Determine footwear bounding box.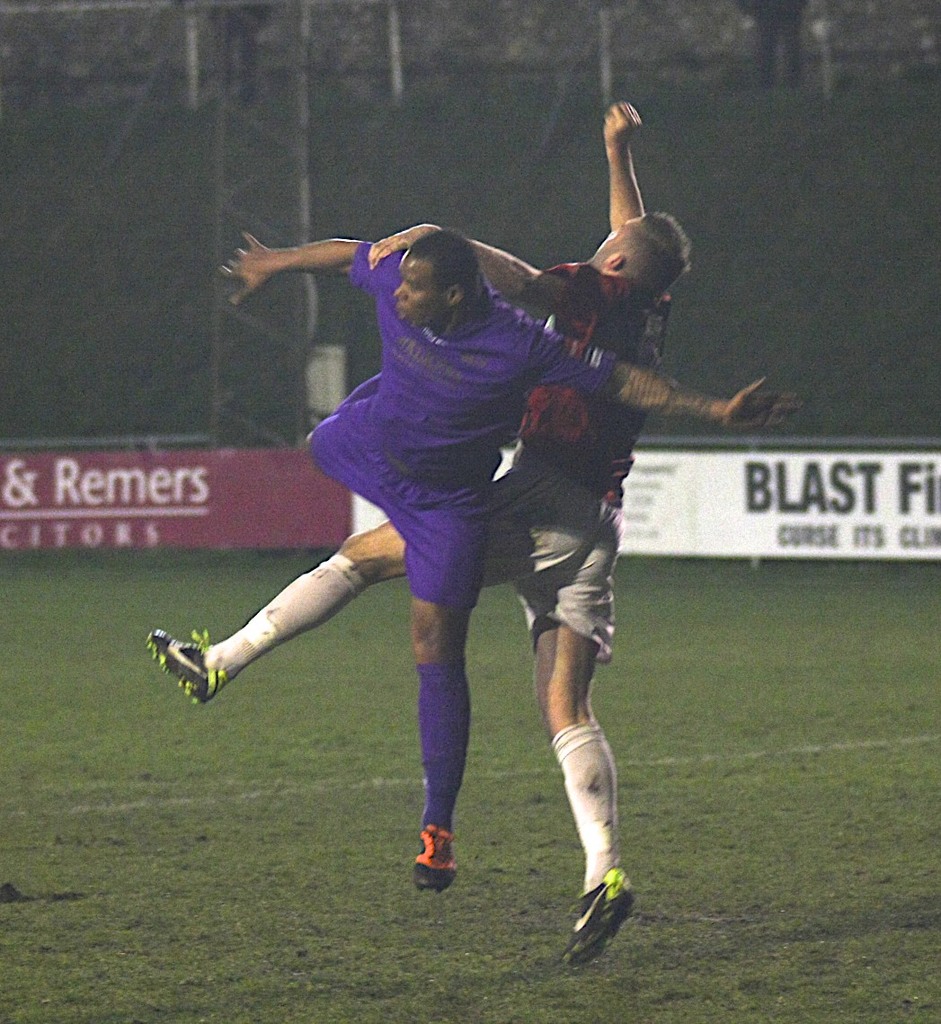
Determined: box(561, 856, 643, 953).
